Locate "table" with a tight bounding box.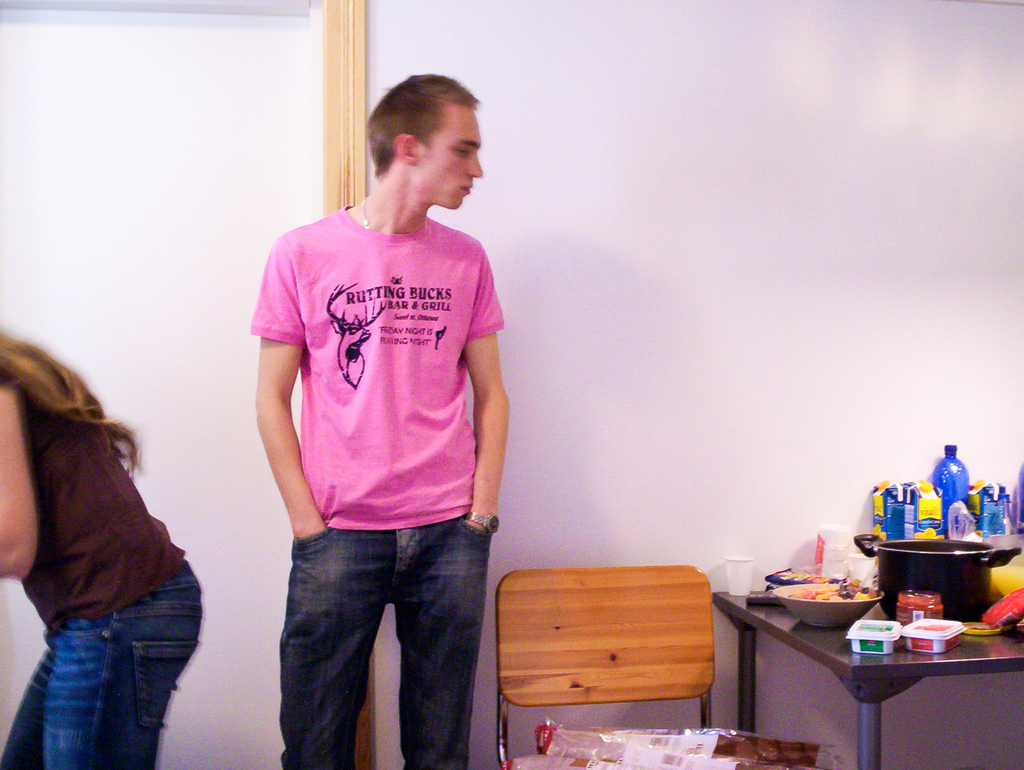
Rect(772, 568, 1023, 766).
